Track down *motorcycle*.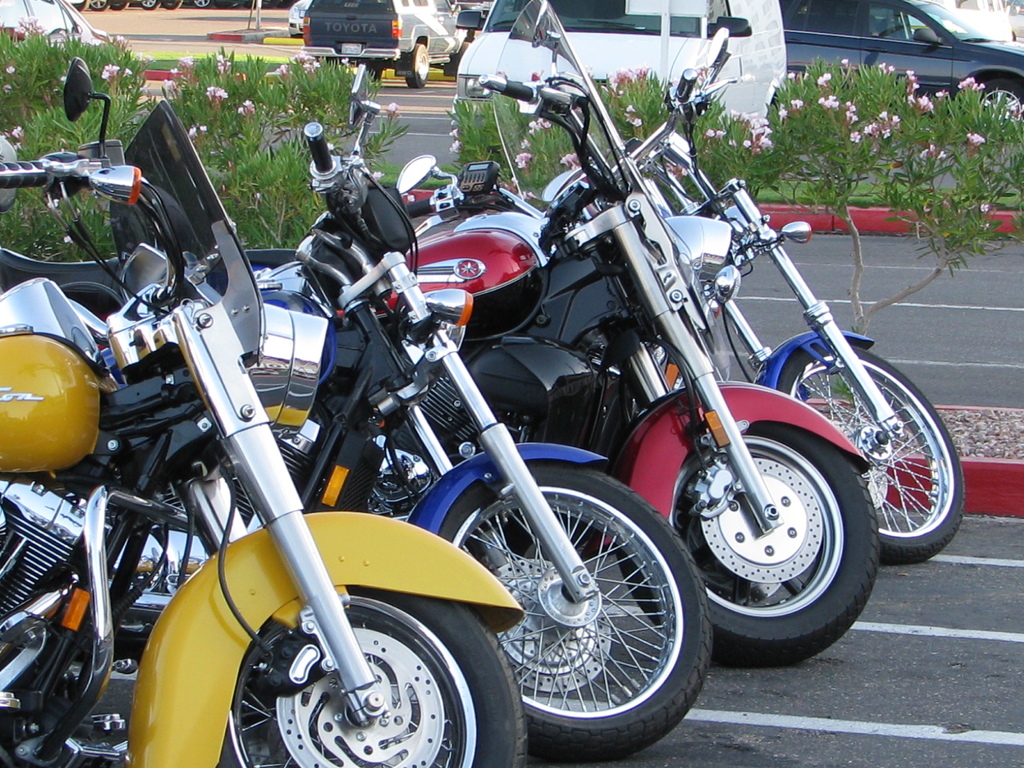
Tracked to <bbox>260, 23, 969, 565</bbox>.
